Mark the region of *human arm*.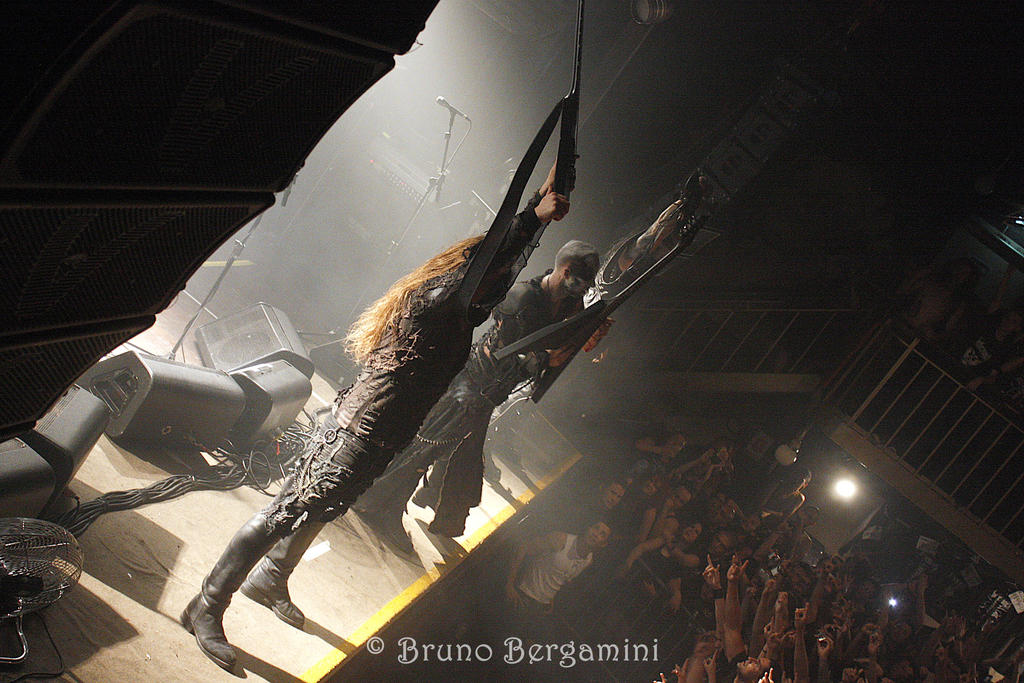
Region: select_region(765, 621, 783, 654).
